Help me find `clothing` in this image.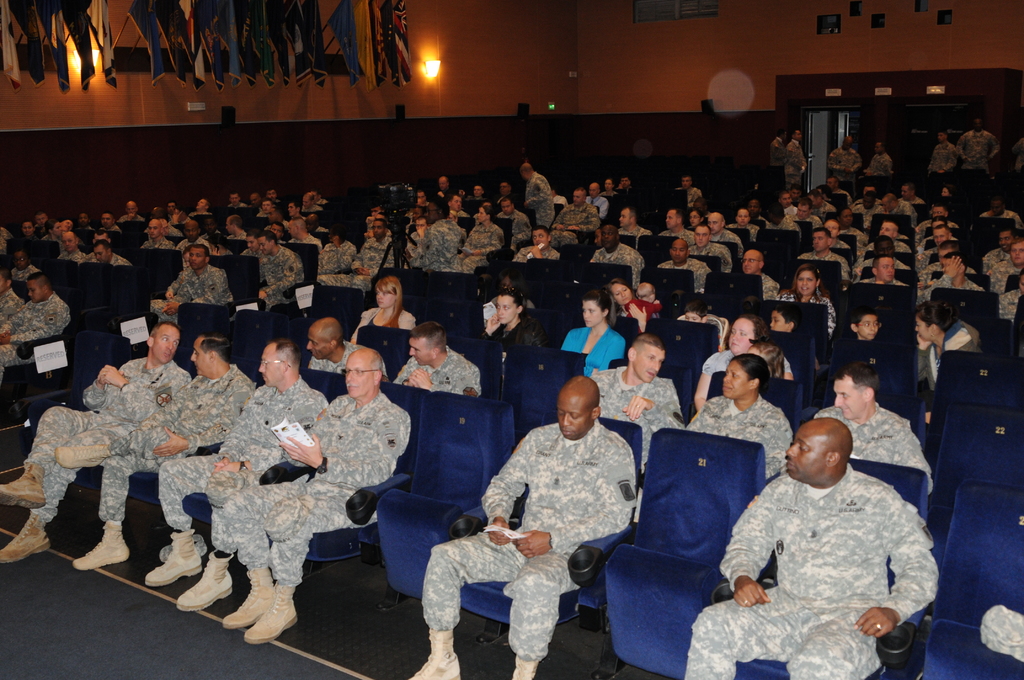
Found it: detection(593, 366, 684, 468).
